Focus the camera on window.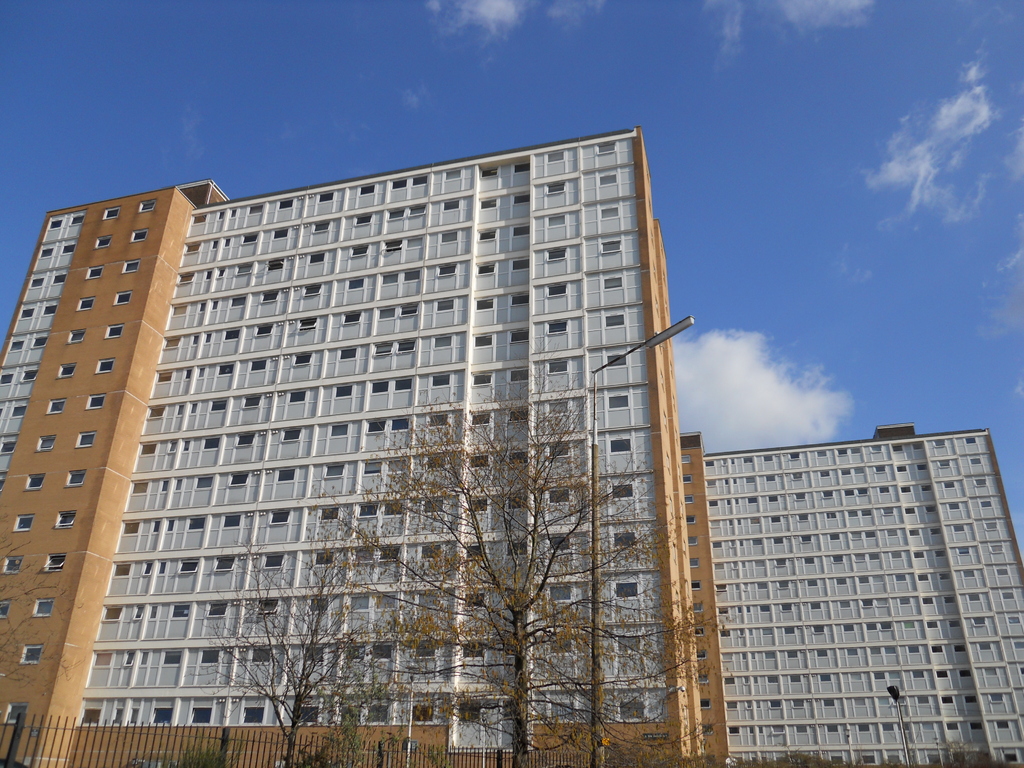
Focus region: rect(948, 723, 956, 730).
